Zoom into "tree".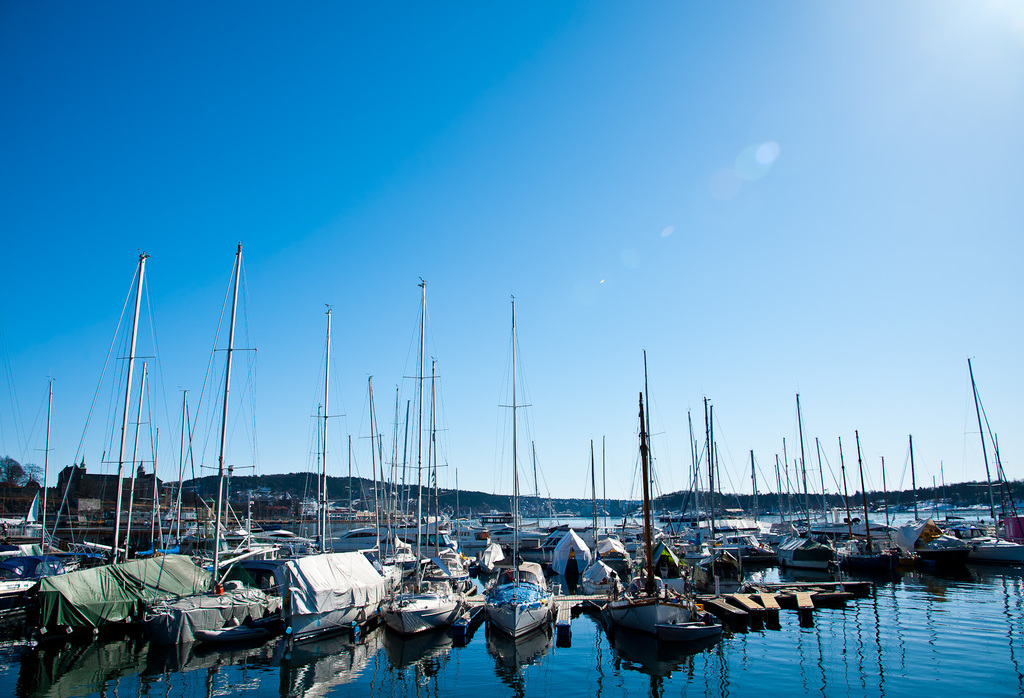
Zoom target: {"x1": 10, "y1": 463, "x2": 45, "y2": 500}.
